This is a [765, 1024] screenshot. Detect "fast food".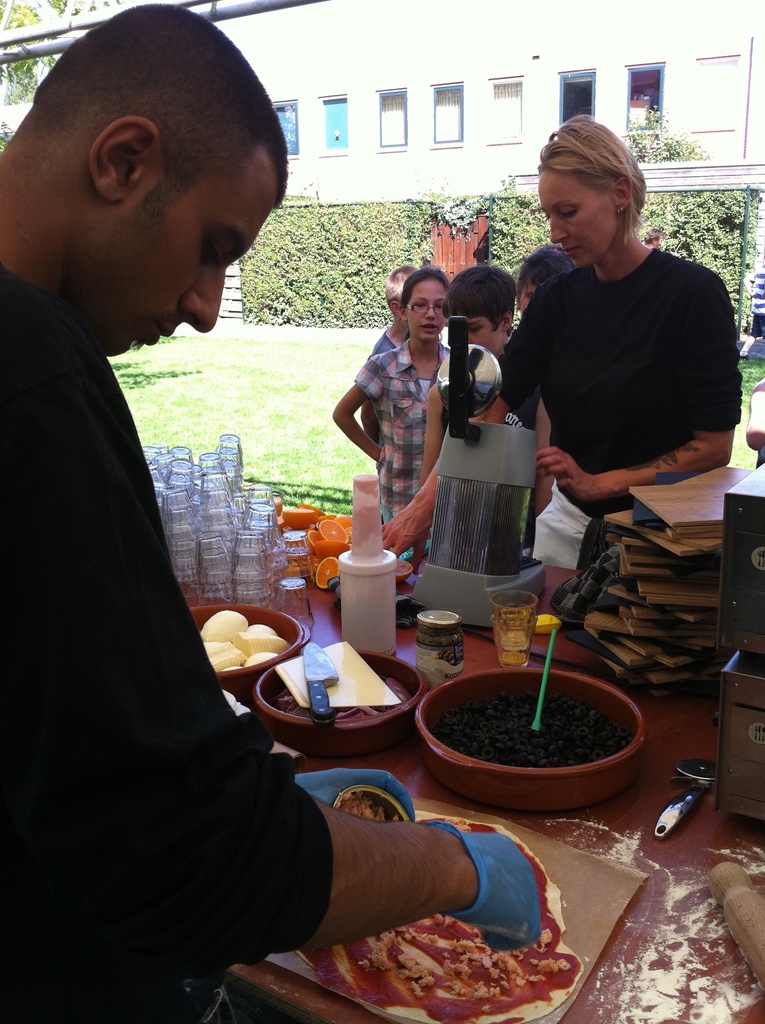
<bbox>334, 789, 389, 826</bbox>.
